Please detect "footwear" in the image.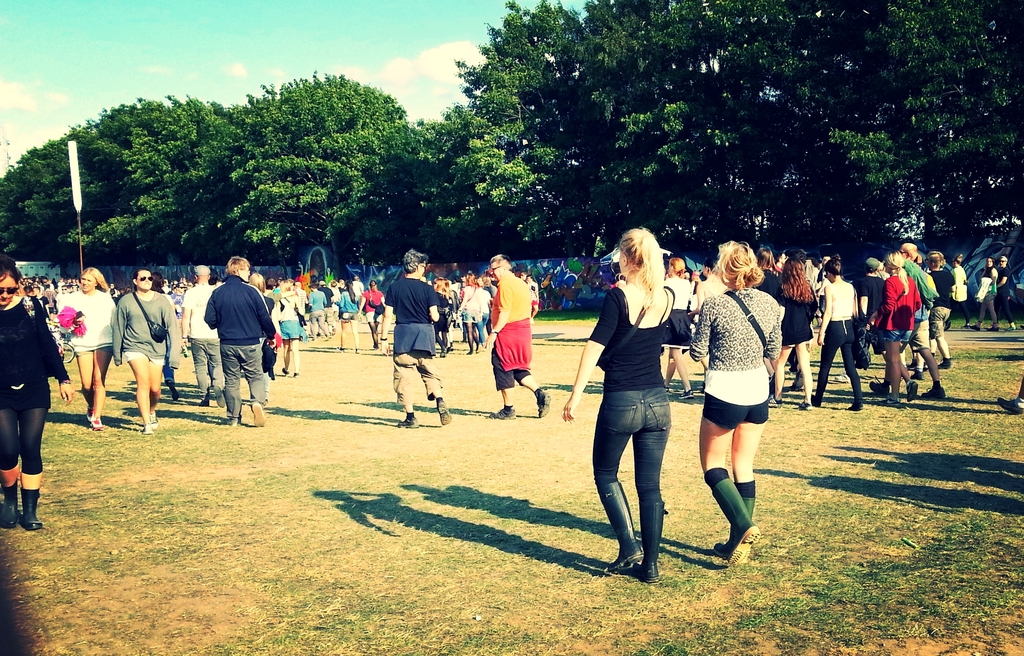
bbox(486, 407, 515, 420).
